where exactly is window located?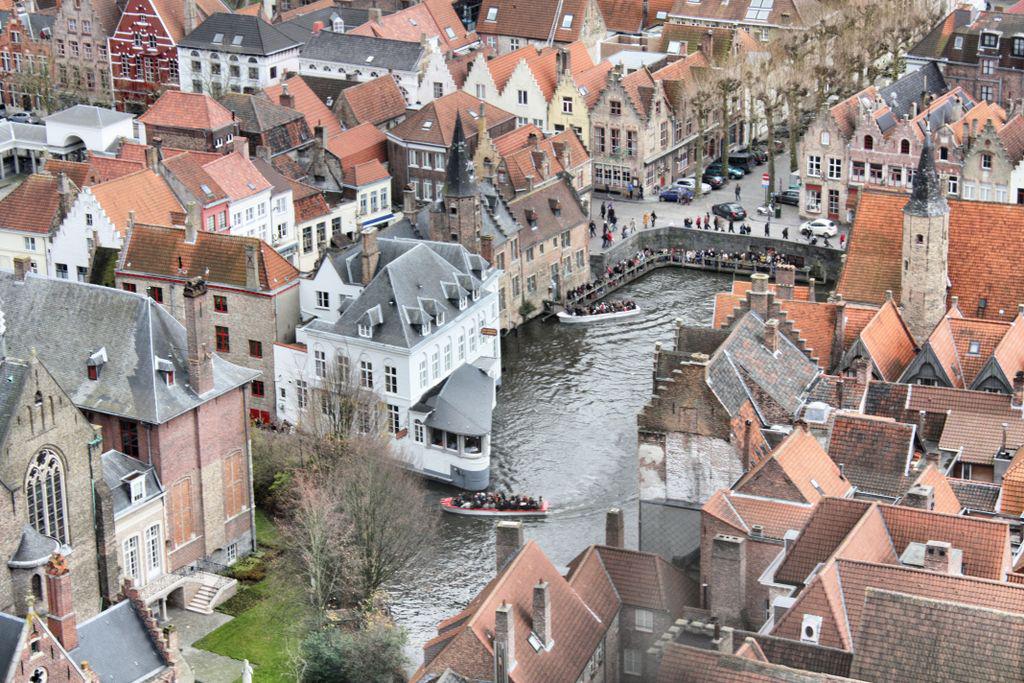
Its bounding box is box=[213, 323, 231, 354].
